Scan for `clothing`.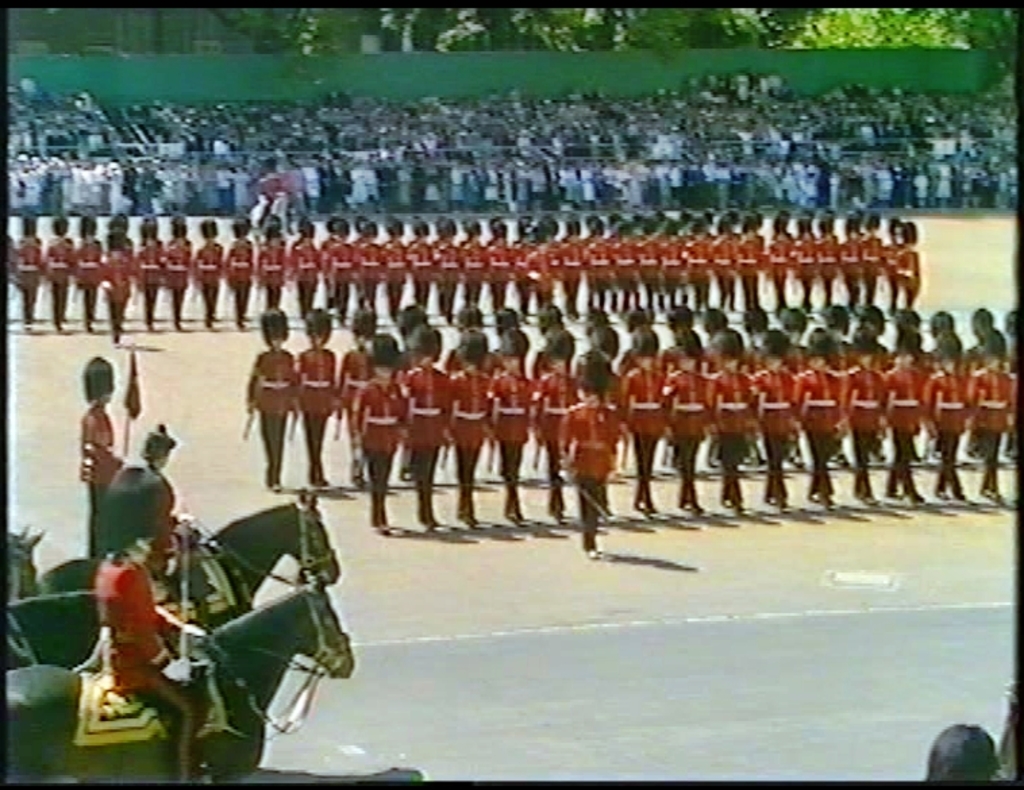
Scan result: crop(359, 373, 405, 524).
